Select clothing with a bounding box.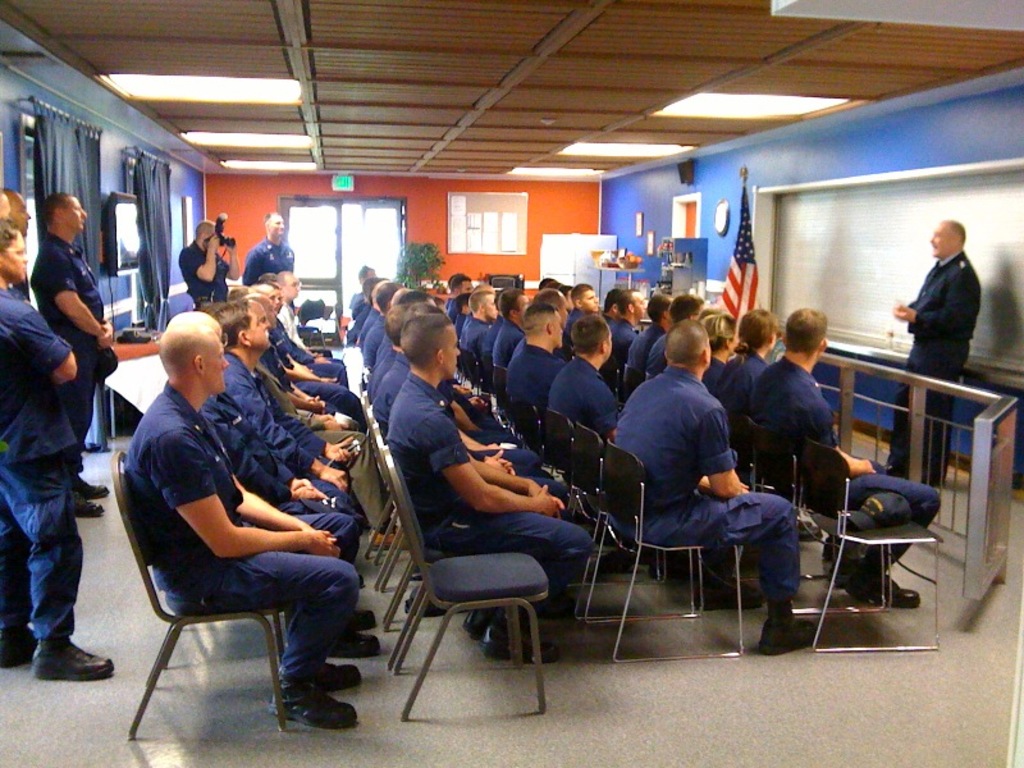
{"x1": 0, "y1": 283, "x2": 69, "y2": 648}.
